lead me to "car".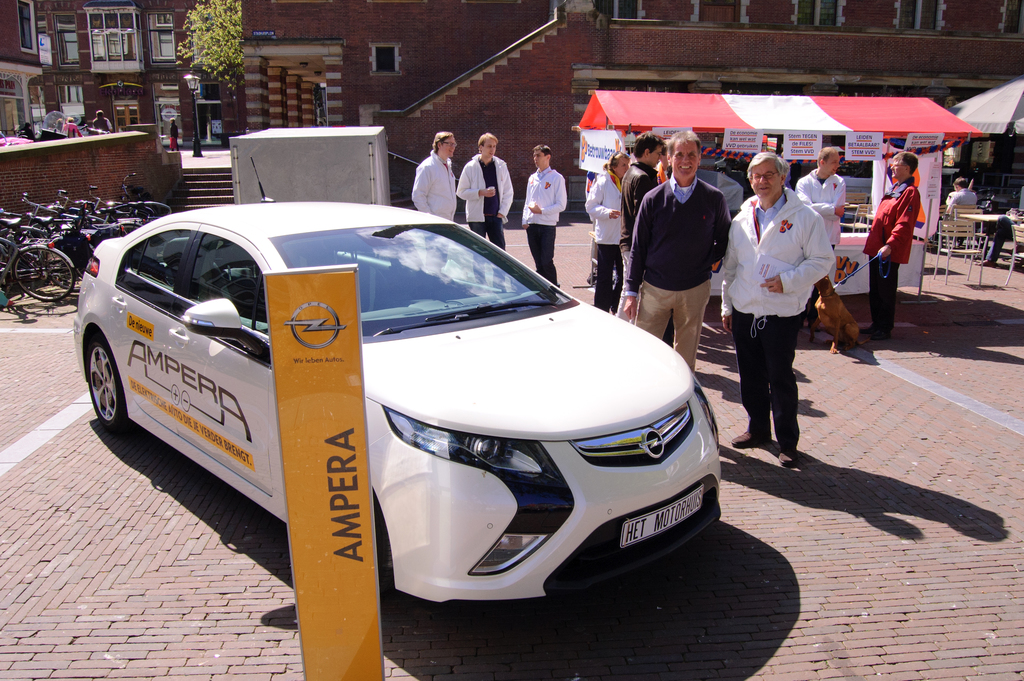
Lead to [left=76, top=156, right=725, bottom=602].
